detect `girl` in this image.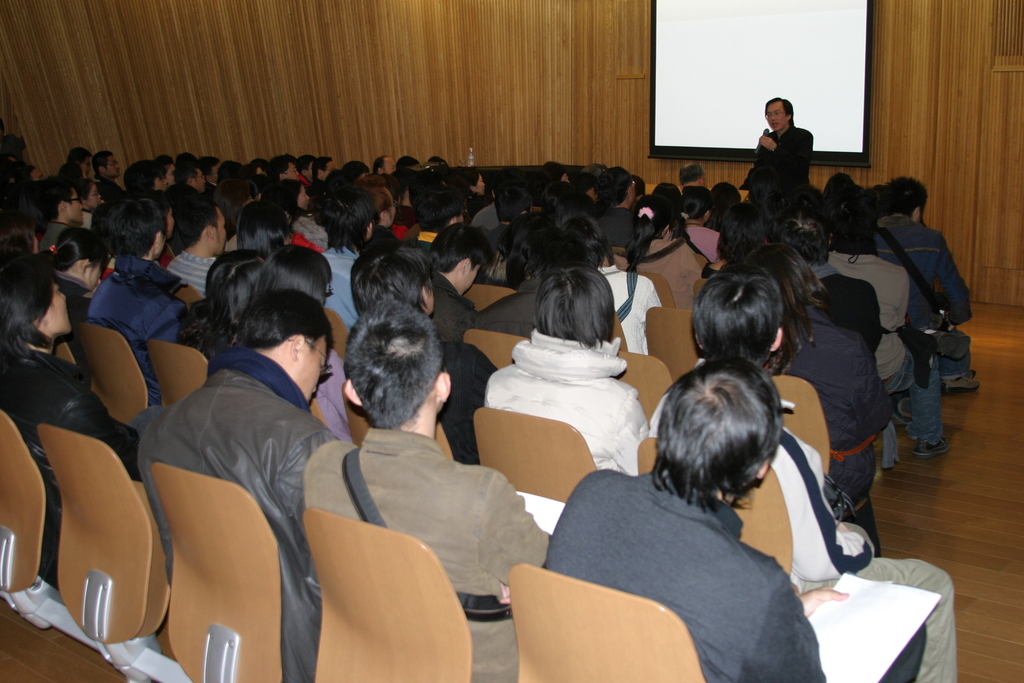
Detection: 625/184/722/309.
